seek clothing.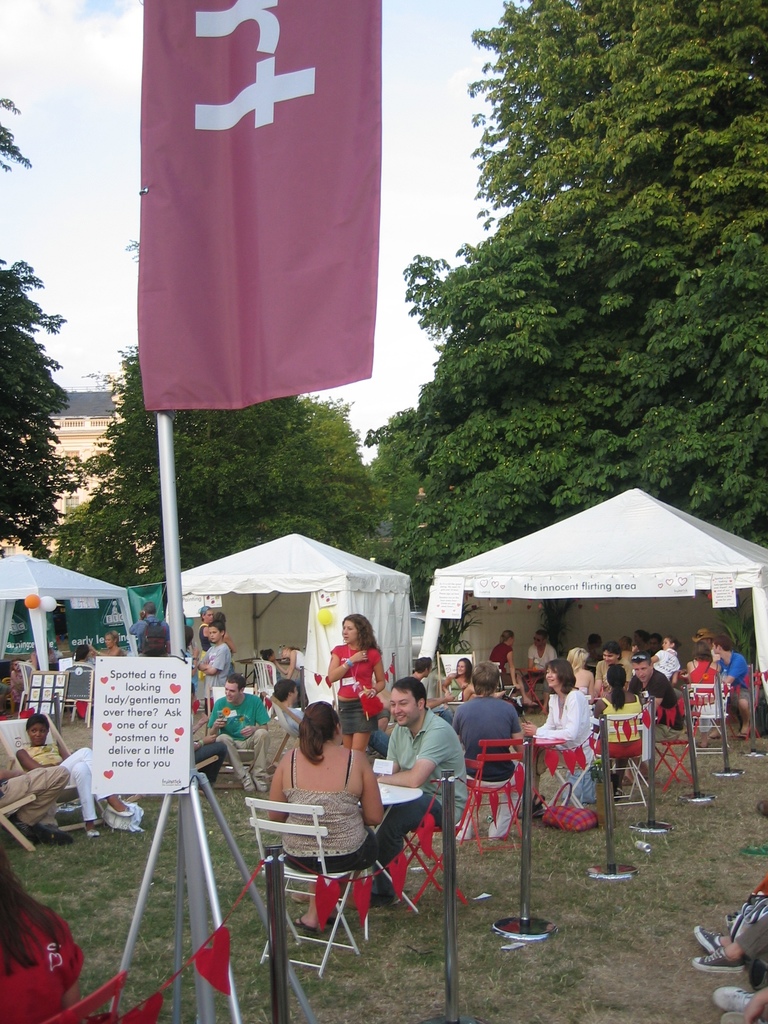
(20,741,120,824).
